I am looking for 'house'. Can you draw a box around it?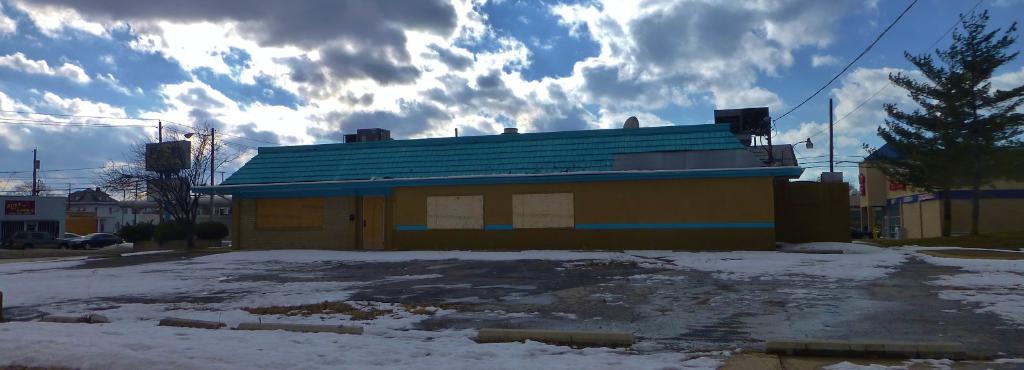
Sure, the bounding box is Rect(863, 144, 1023, 241).
